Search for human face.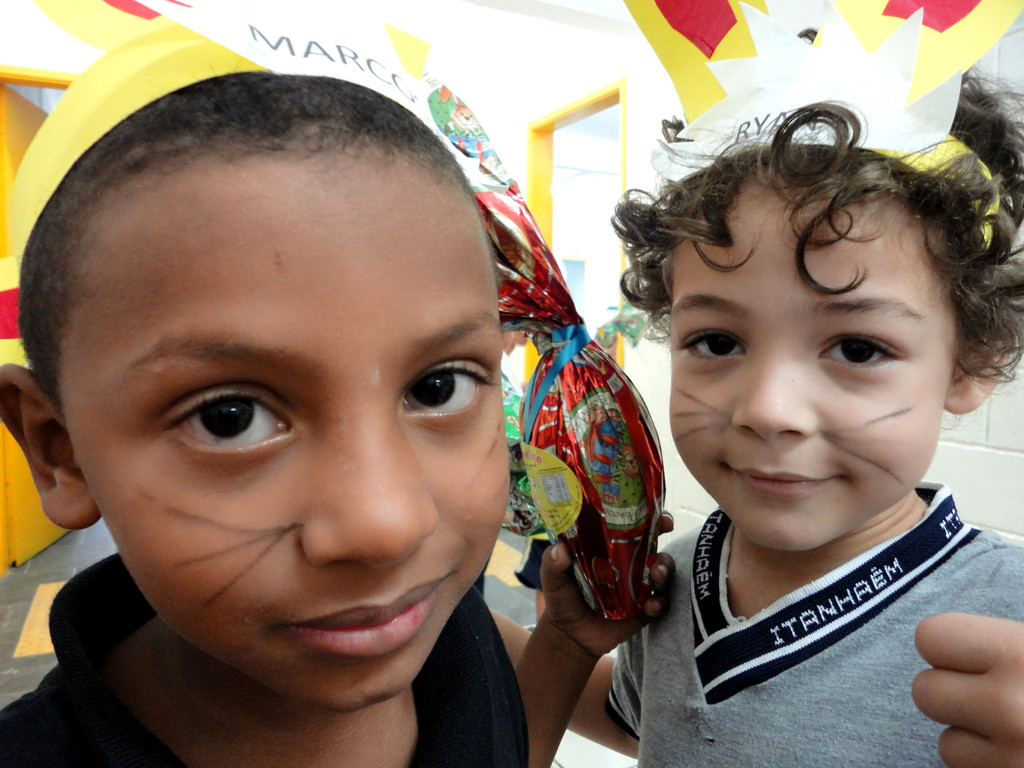
Found at (x1=72, y1=169, x2=509, y2=716).
